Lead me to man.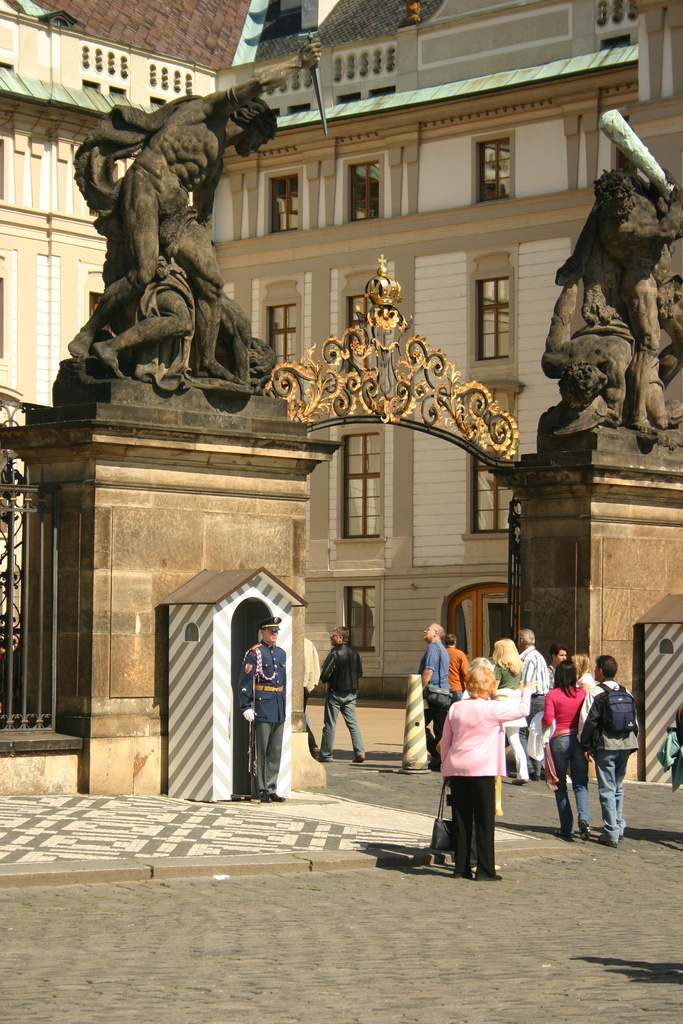
Lead to region(235, 615, 288, 799).
